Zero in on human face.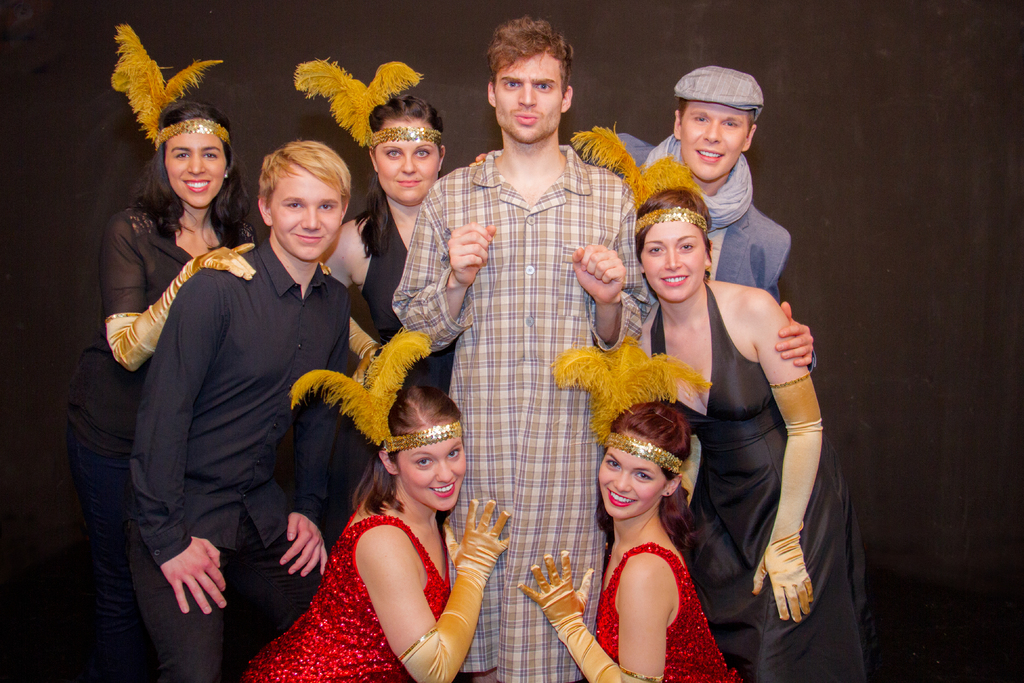
Zeroed in: (642,220,709,301).
